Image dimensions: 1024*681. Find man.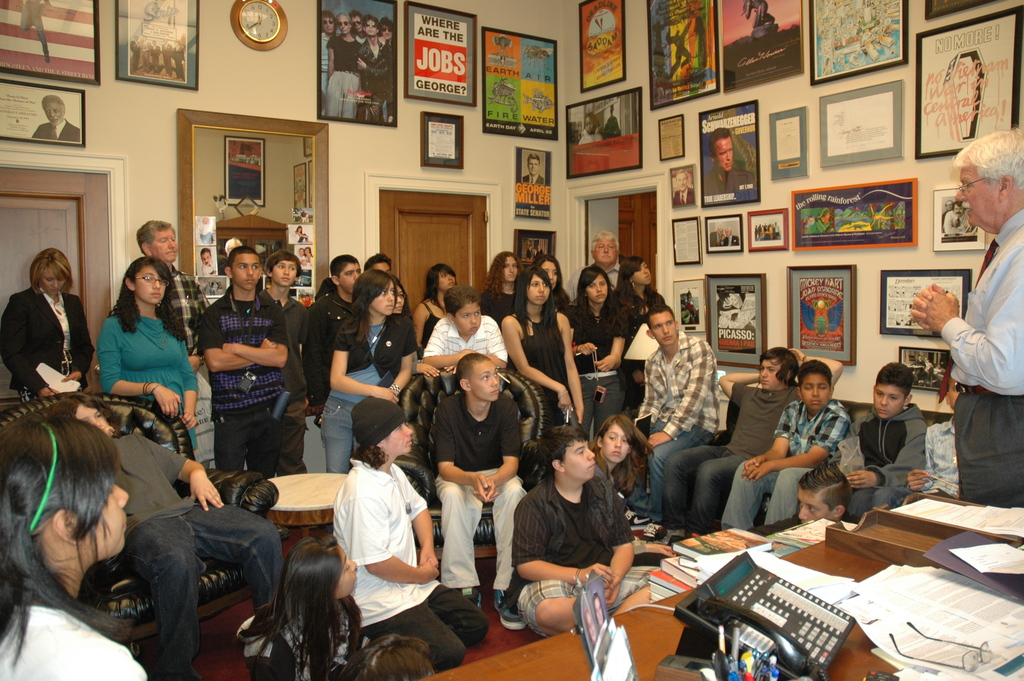
bbox=[300, 208, 307, 222].
